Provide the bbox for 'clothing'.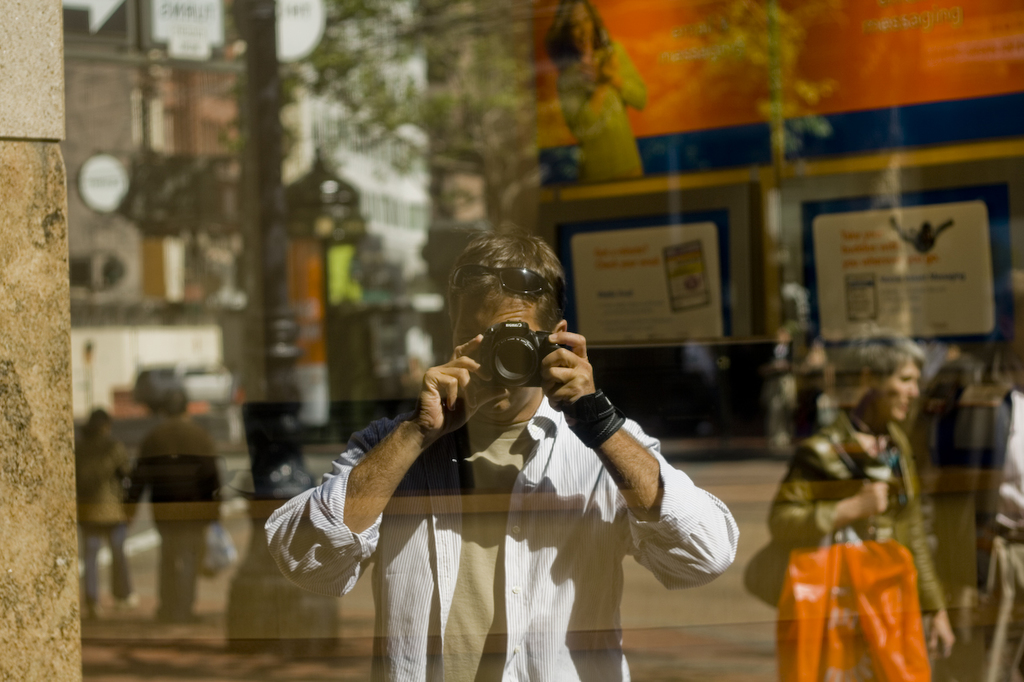
<box>263,390,742,681</box>.
